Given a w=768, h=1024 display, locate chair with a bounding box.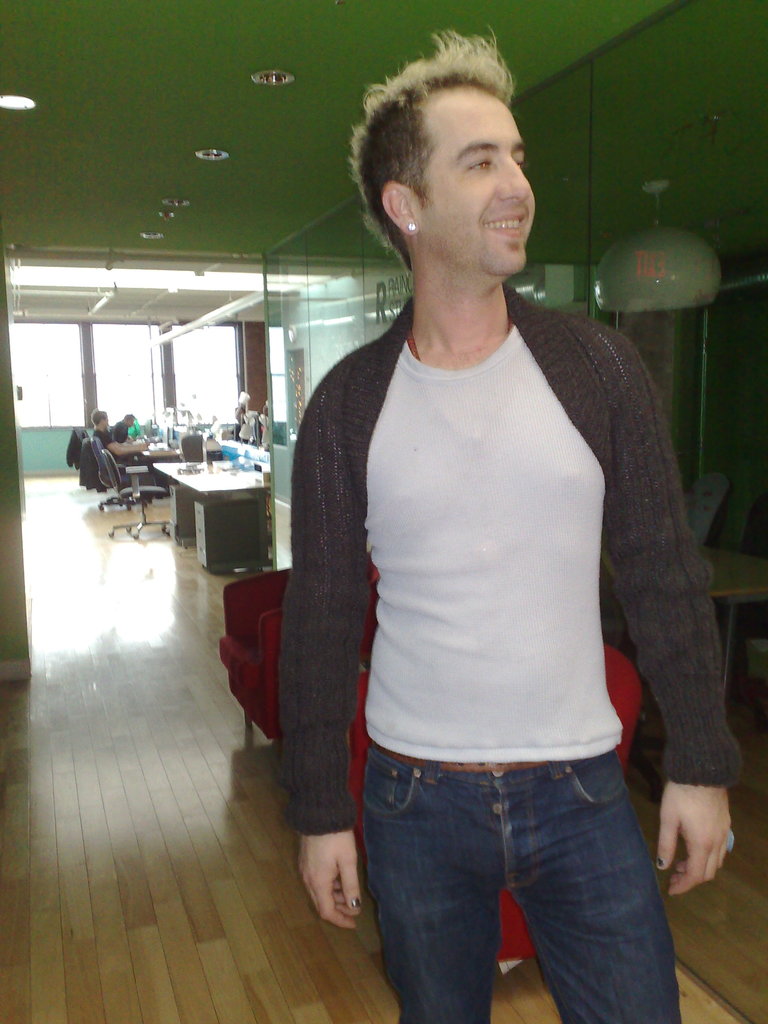
Located: detection(338, 623, 662, 975).
